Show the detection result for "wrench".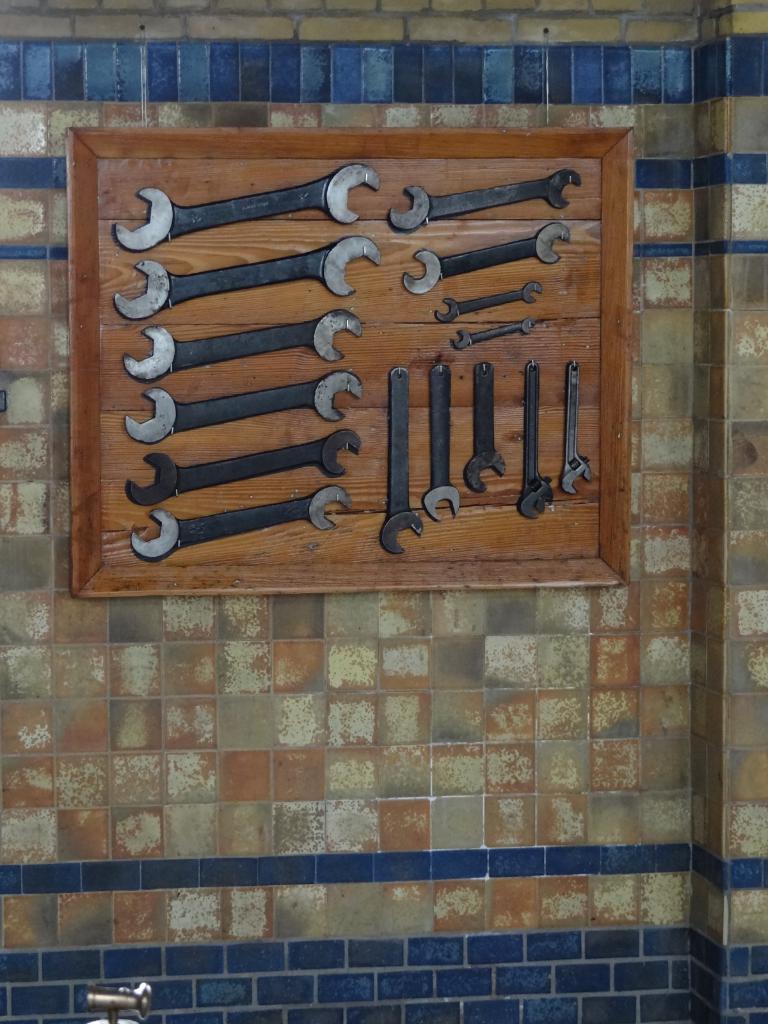
[left=378, top=366, right=422, bottom=555].
